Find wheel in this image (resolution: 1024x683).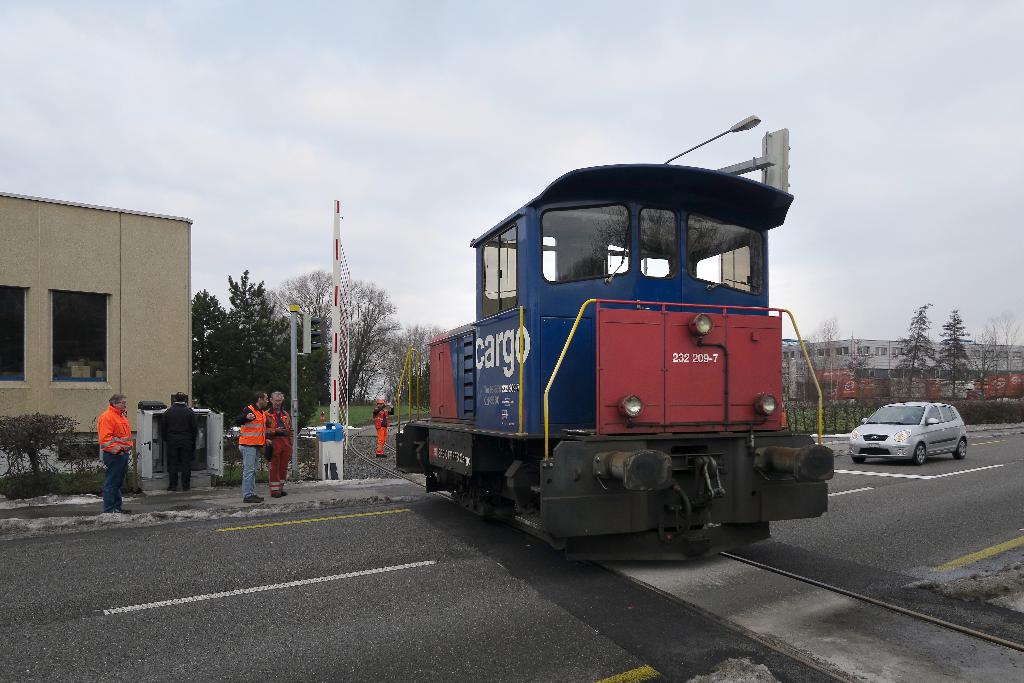
select_region(910, 442, 929, 467).
